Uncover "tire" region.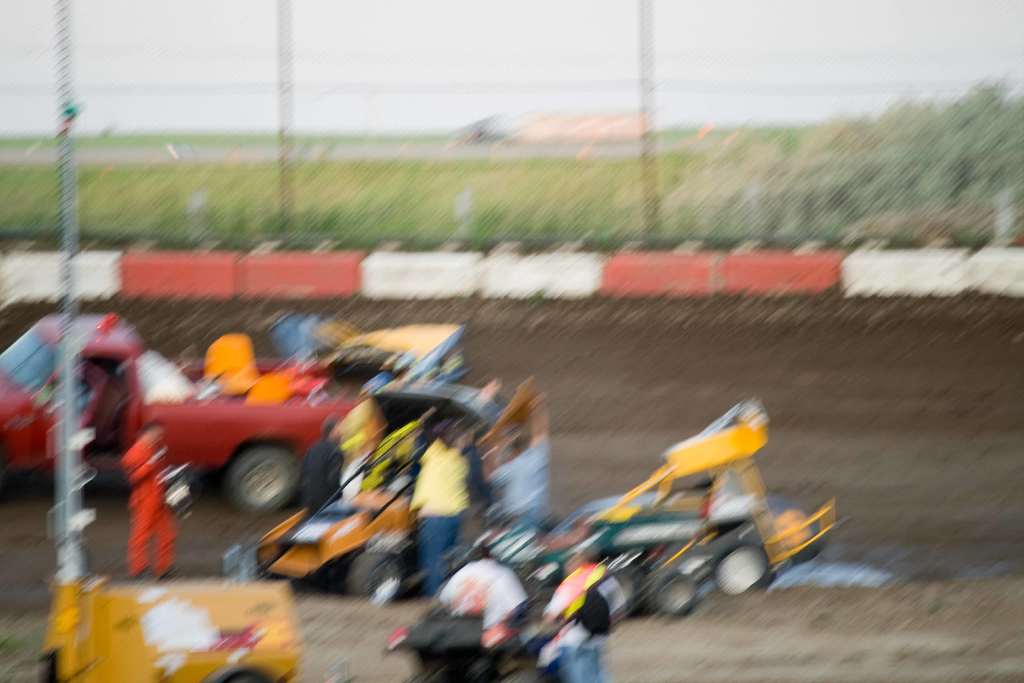
Uncovered: [707,529,776,600].
